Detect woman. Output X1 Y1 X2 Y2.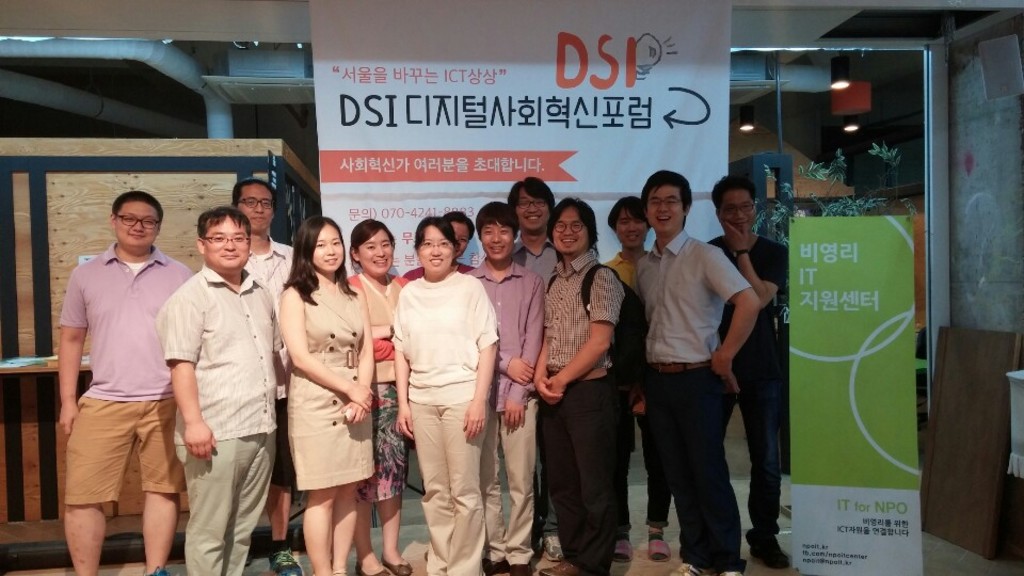
390 221 498 575.
